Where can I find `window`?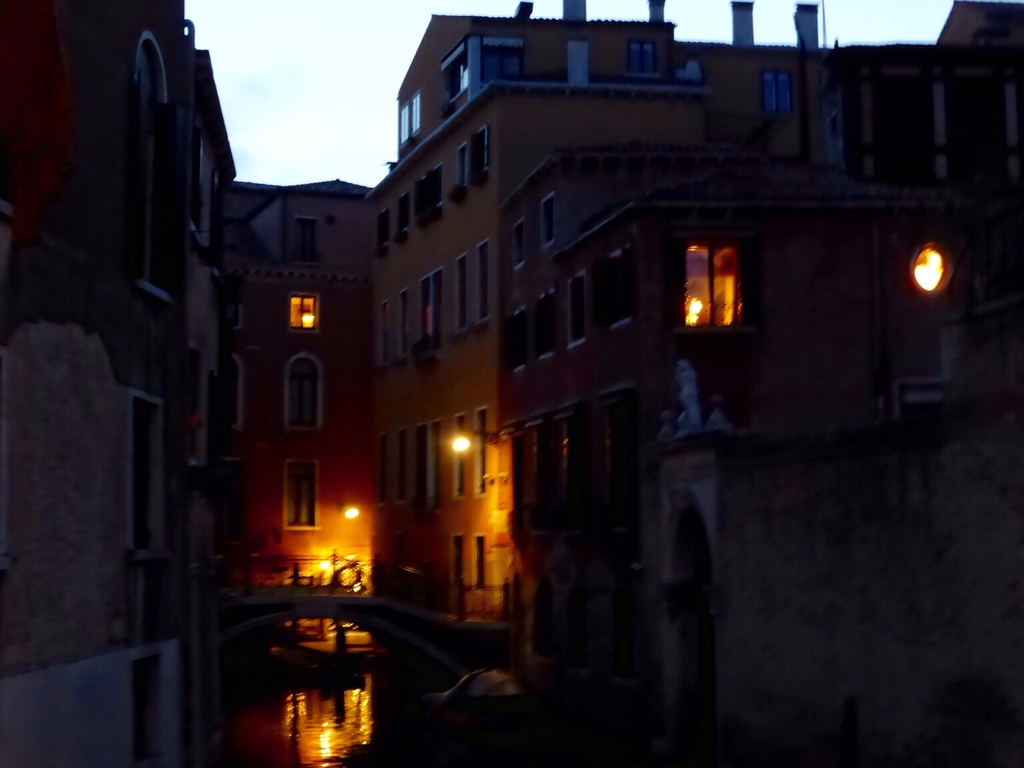
You can find it at Rect(685, 237, 762, 335).
